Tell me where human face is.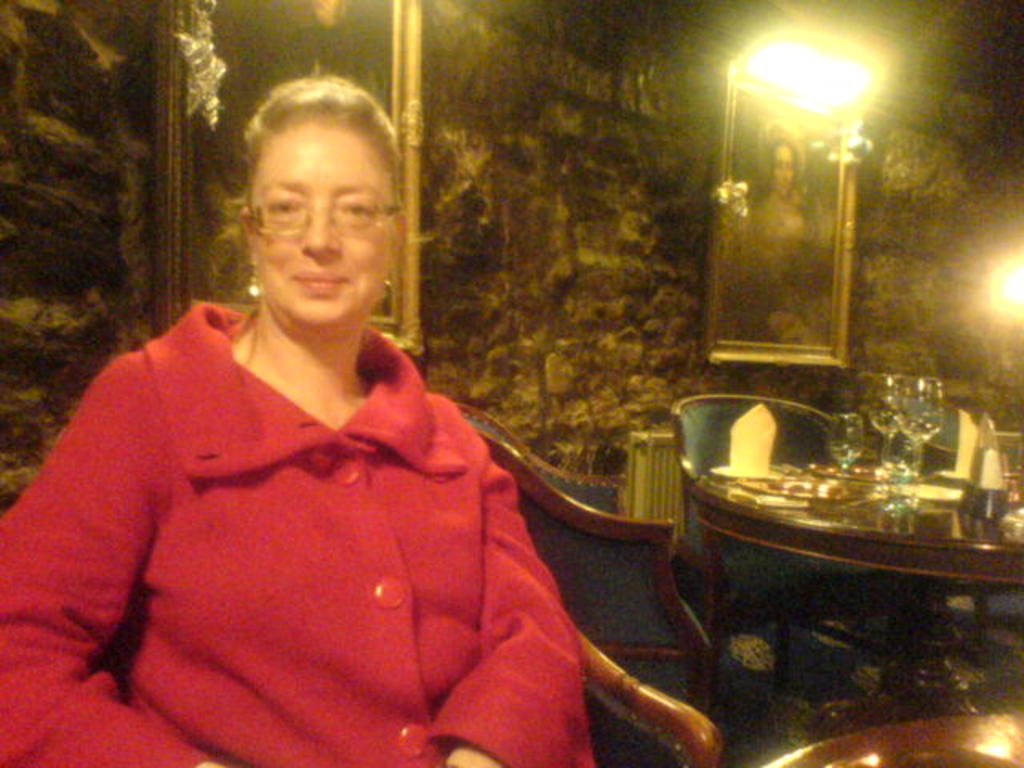
human face is at box(254, 117, 389, 331).
